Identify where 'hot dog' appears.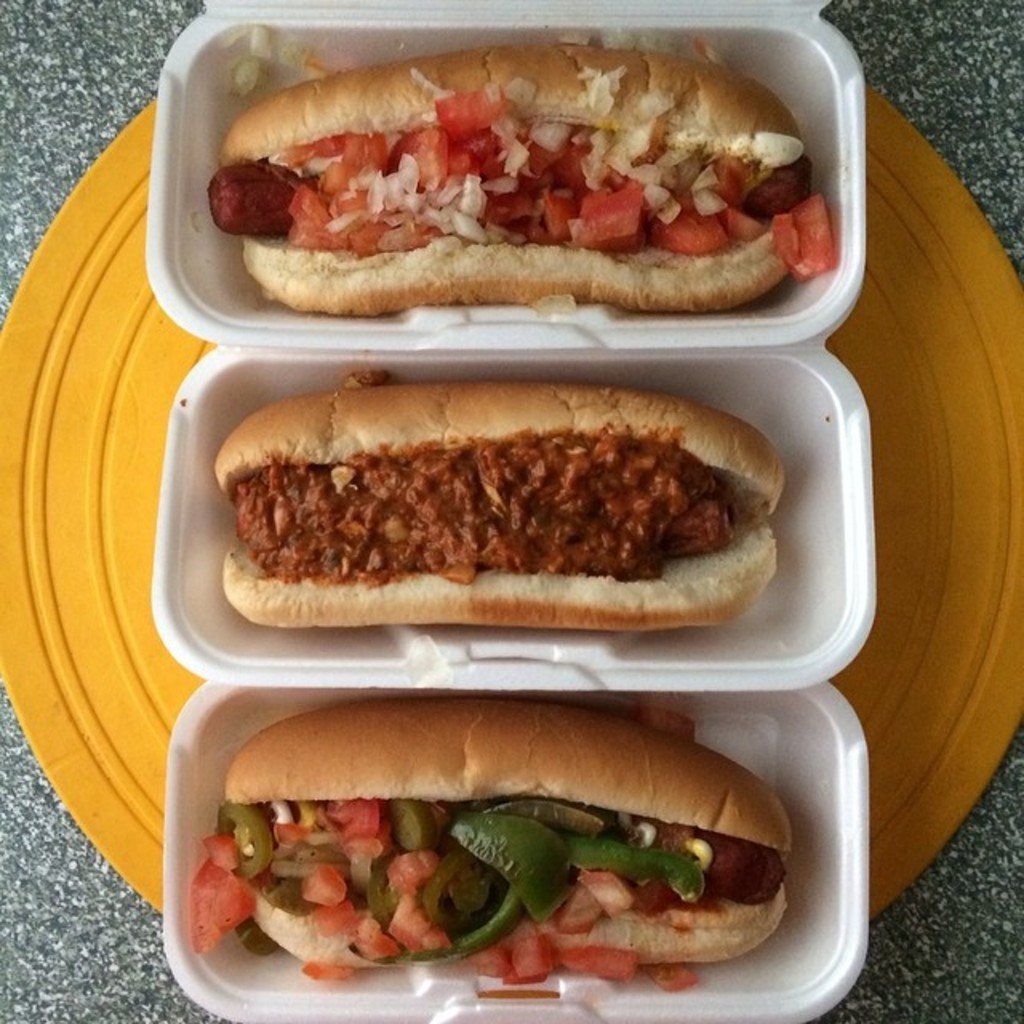
Appears at locate(189, 702, 794, 984).
